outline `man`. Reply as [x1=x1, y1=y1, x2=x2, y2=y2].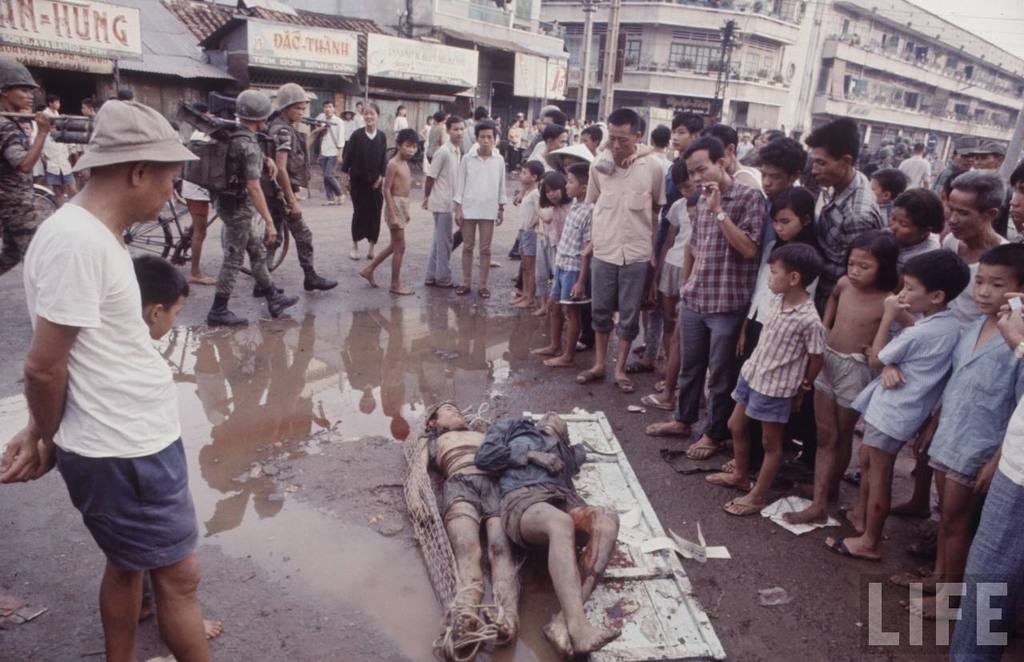
[x1=204, y1=85, x2=302, y2=327].
